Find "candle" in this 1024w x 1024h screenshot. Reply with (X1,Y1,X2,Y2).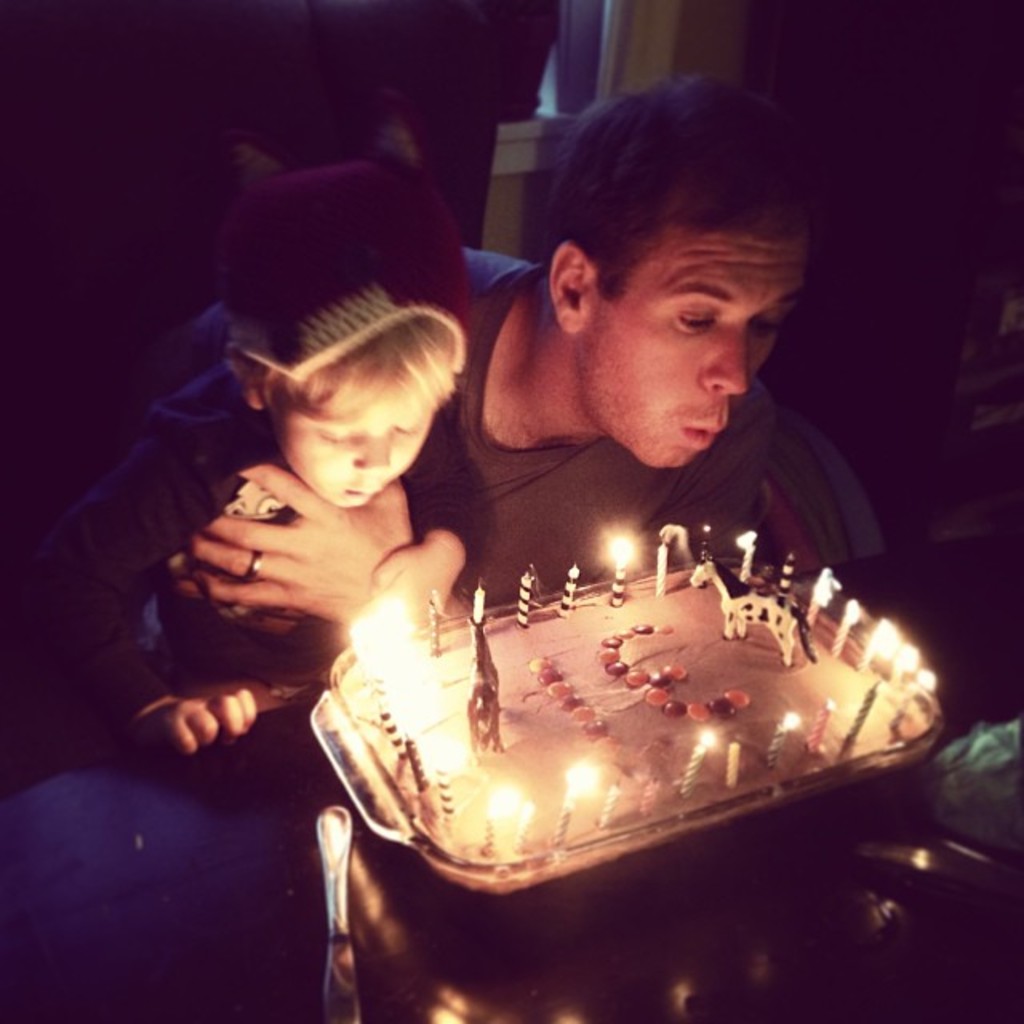
(550,774,589,848).
